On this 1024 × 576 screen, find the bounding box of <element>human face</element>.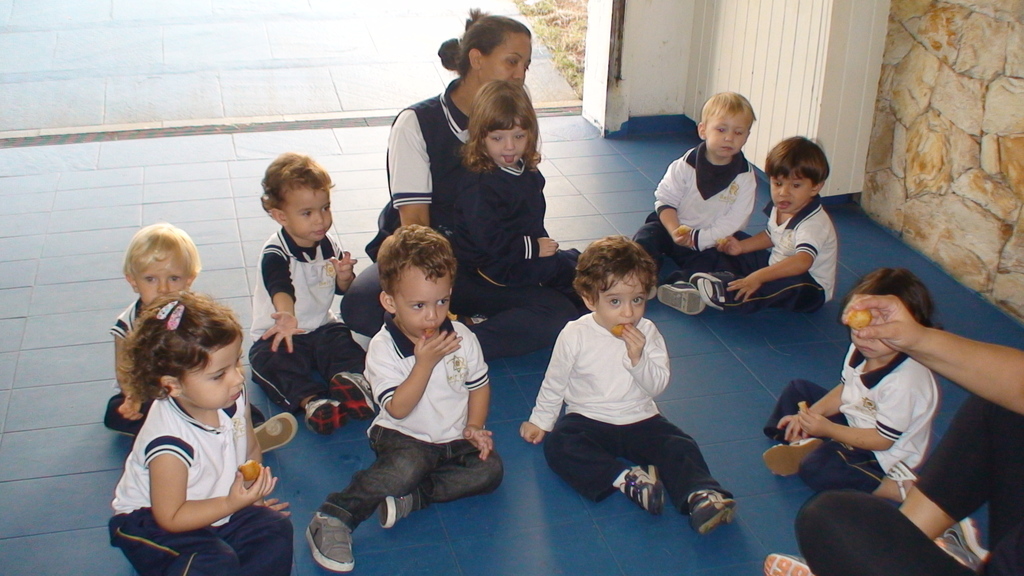
Bounding box: pyautogui.locateOnScreen(397, 266, 452, 342).
